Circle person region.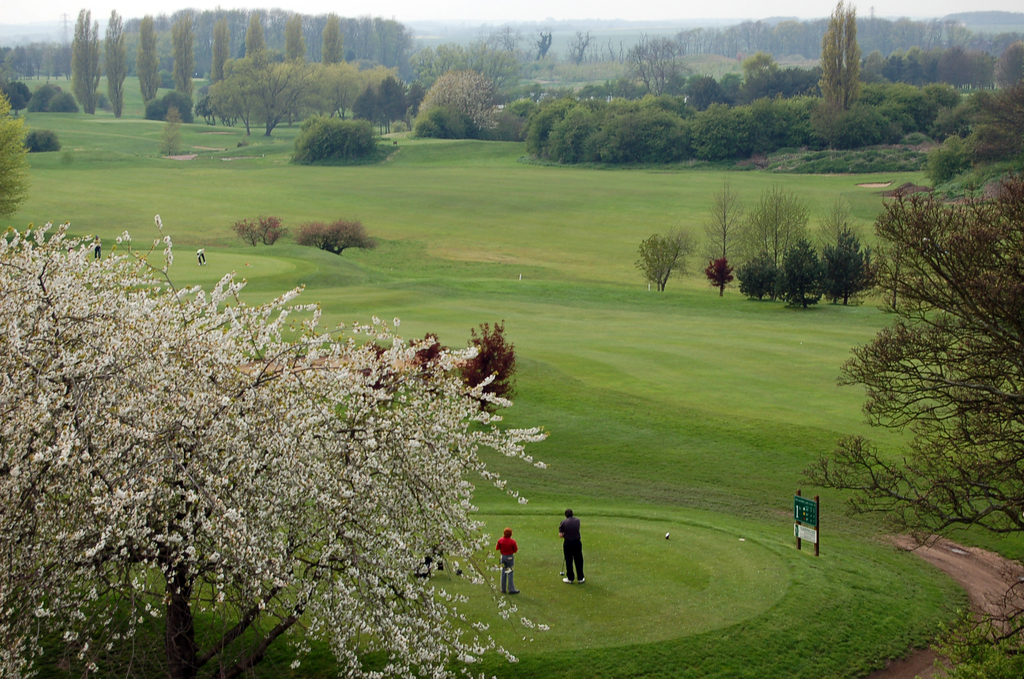
Region: 198, 248, 207, 262.
